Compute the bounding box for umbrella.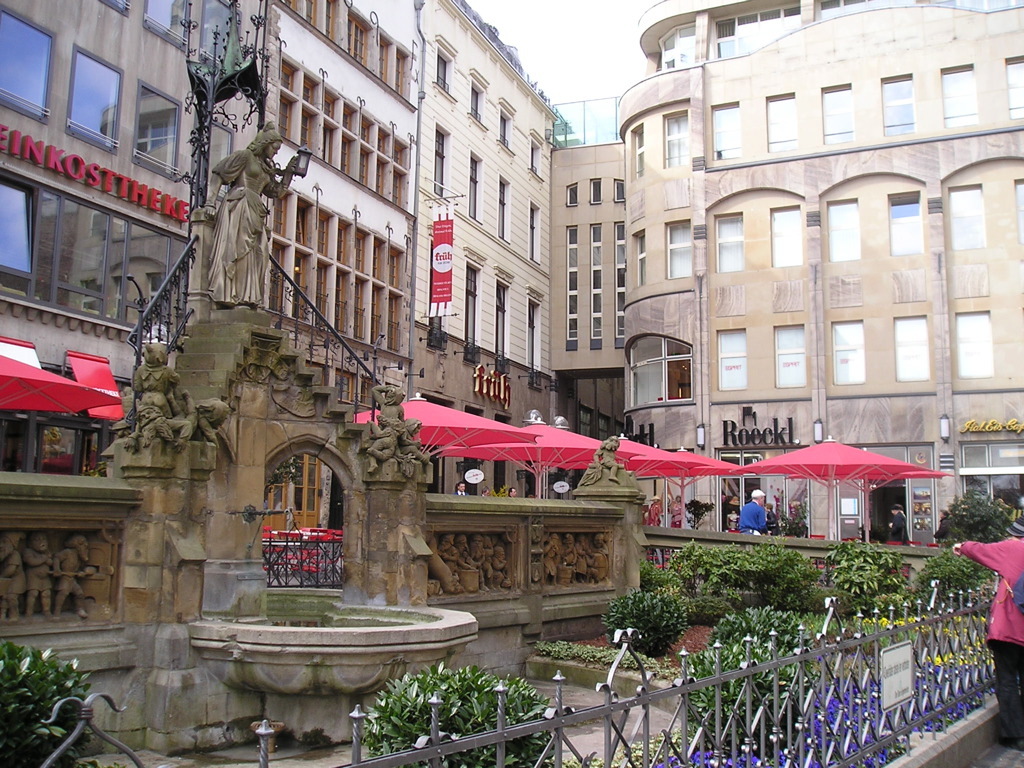
<region>563, 425, 670, 480</region>.
